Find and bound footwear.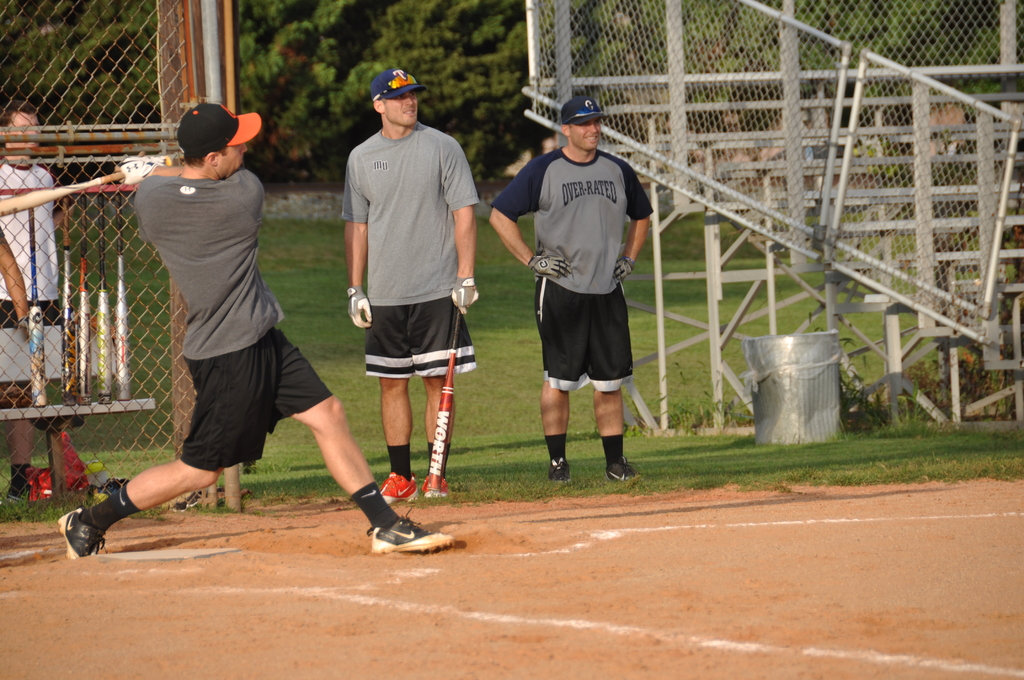
Bound: 604 455 639 485.
